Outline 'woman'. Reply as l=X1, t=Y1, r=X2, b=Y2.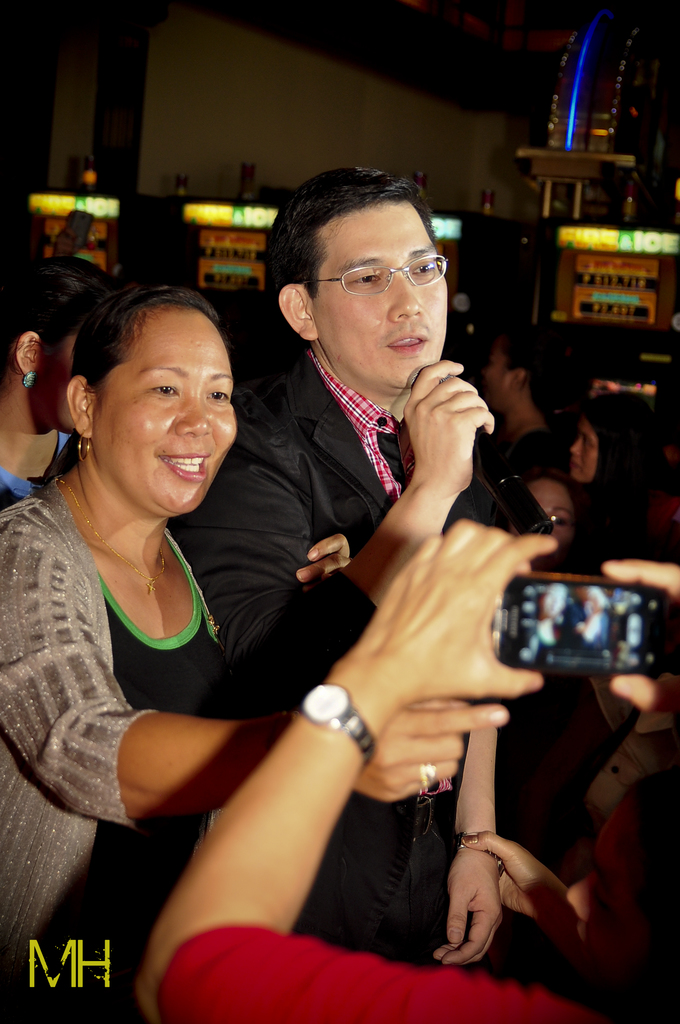
l=563, t=392, r=663, b=538.
